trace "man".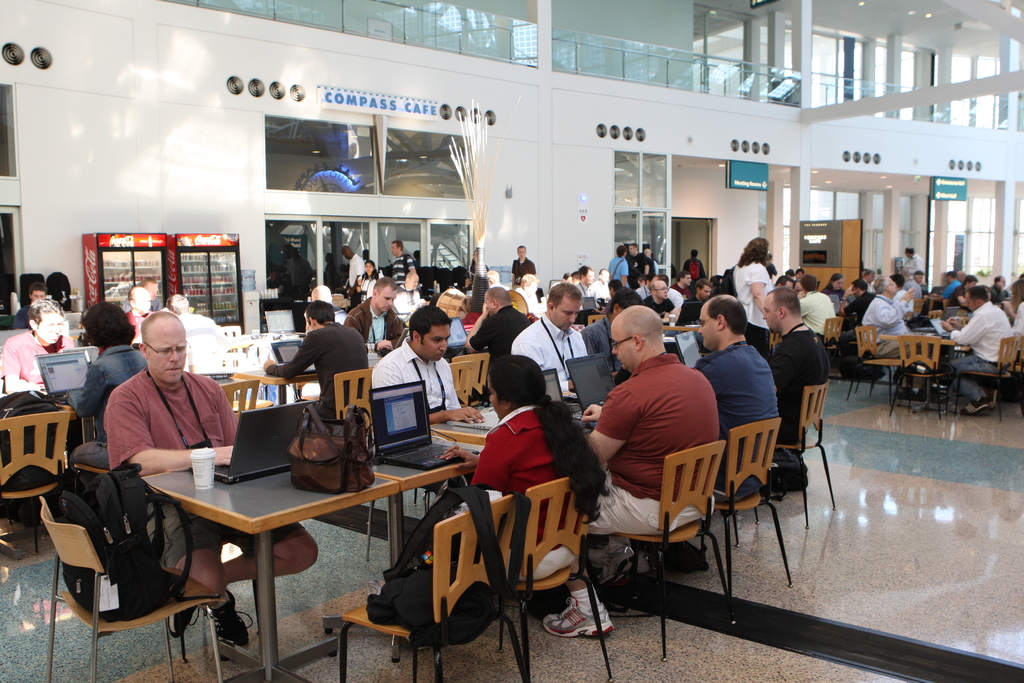
Traced to x1=115, y1=313, x2=328, y2=650.
